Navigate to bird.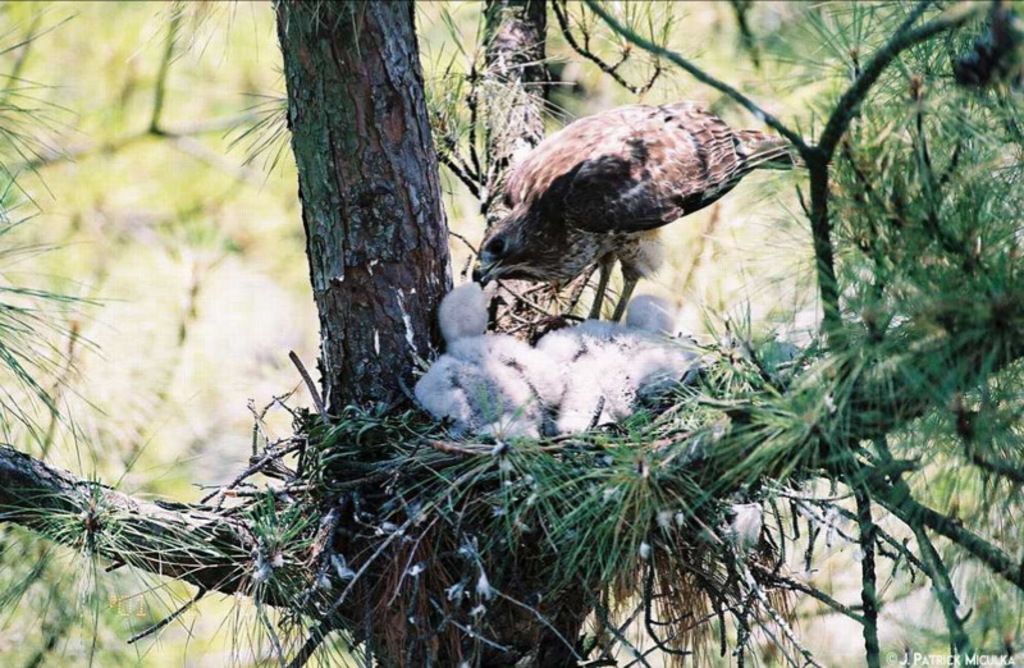
Navigation target: left=471, top=114, right=800, bottom=325.
